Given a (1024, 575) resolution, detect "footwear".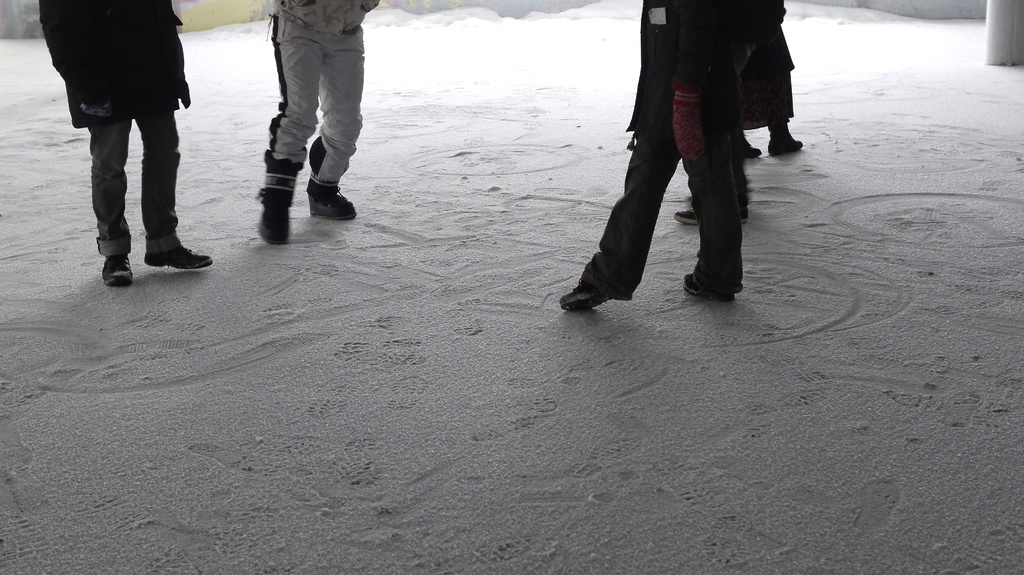
680/270/732/306.
